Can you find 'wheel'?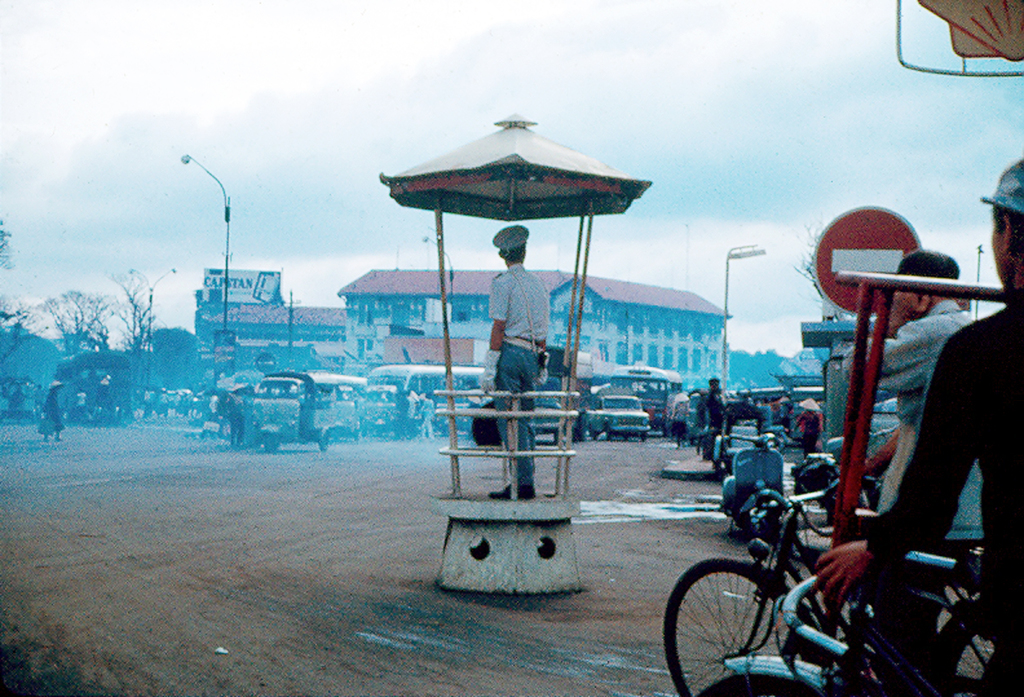
Yes, bounding box: {"left": 637, "top": 429, "right": 648, "bottom": 442}.
